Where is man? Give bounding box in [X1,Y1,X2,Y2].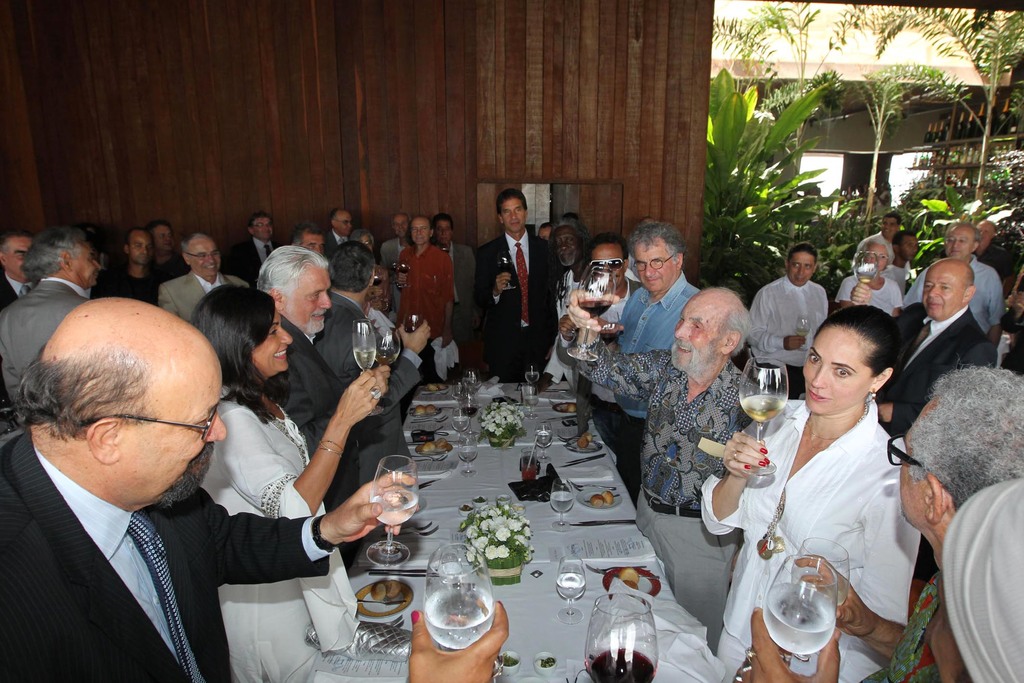
[298,225,323,252].
